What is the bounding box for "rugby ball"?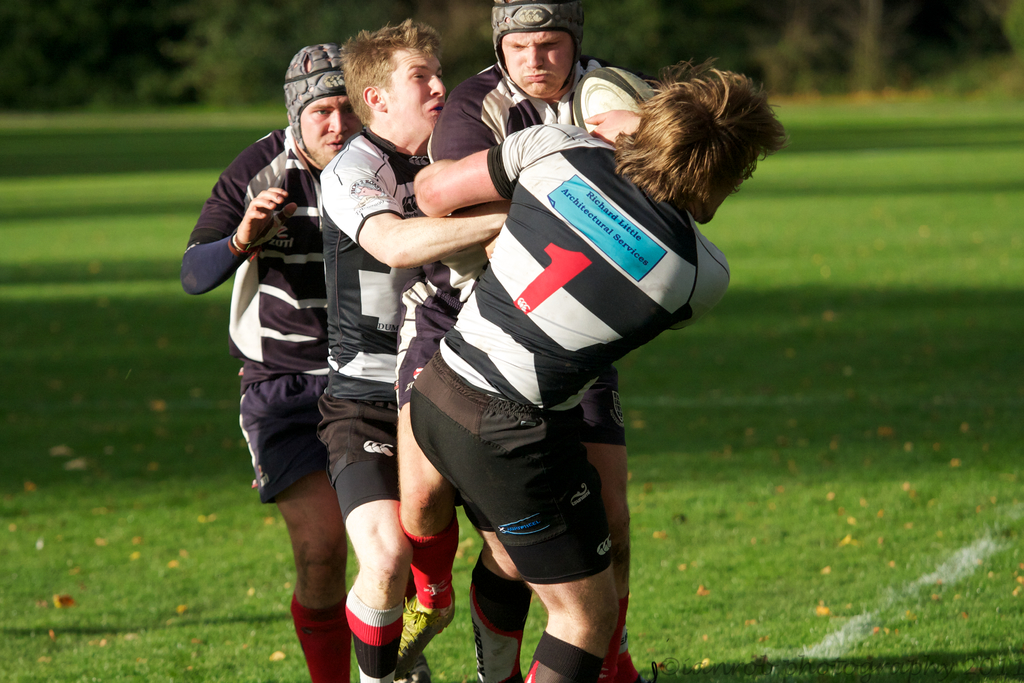
bbox(572, 66, 653, 136).
